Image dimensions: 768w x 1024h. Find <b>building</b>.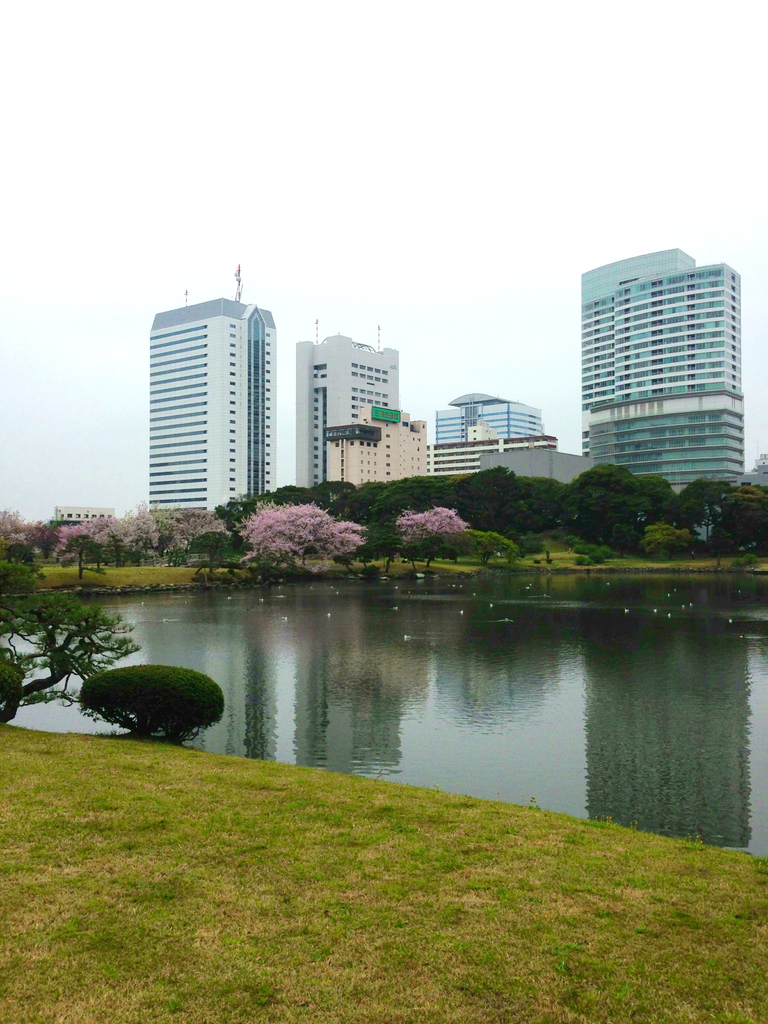
crop(577, 239, 746, 498).
